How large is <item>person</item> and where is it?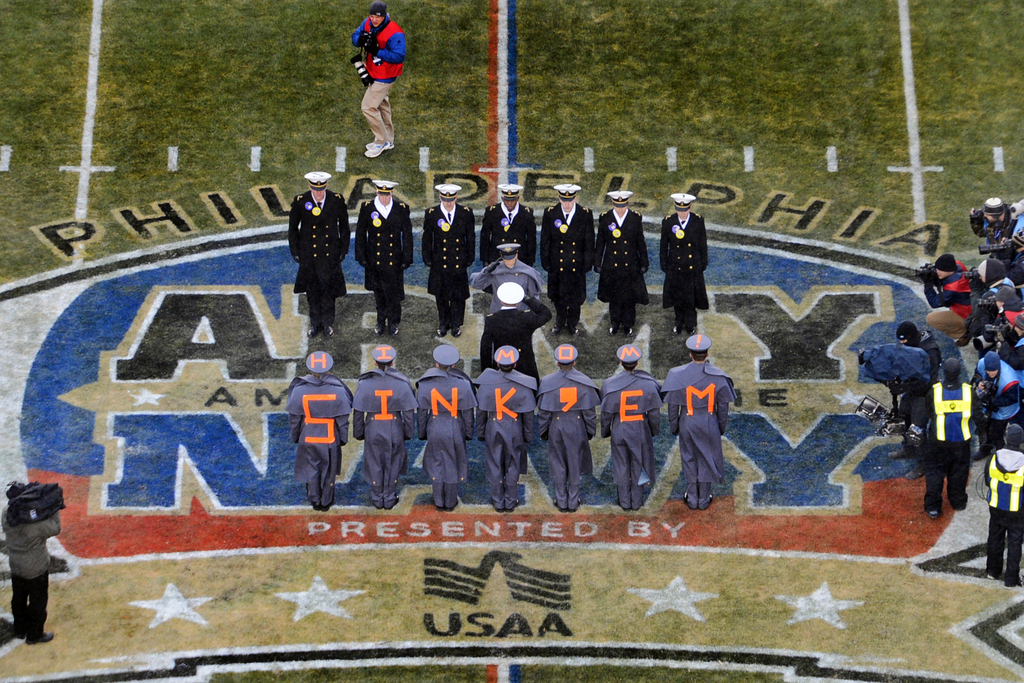
Bounding box: Rect(595, 190, 654, 334).
